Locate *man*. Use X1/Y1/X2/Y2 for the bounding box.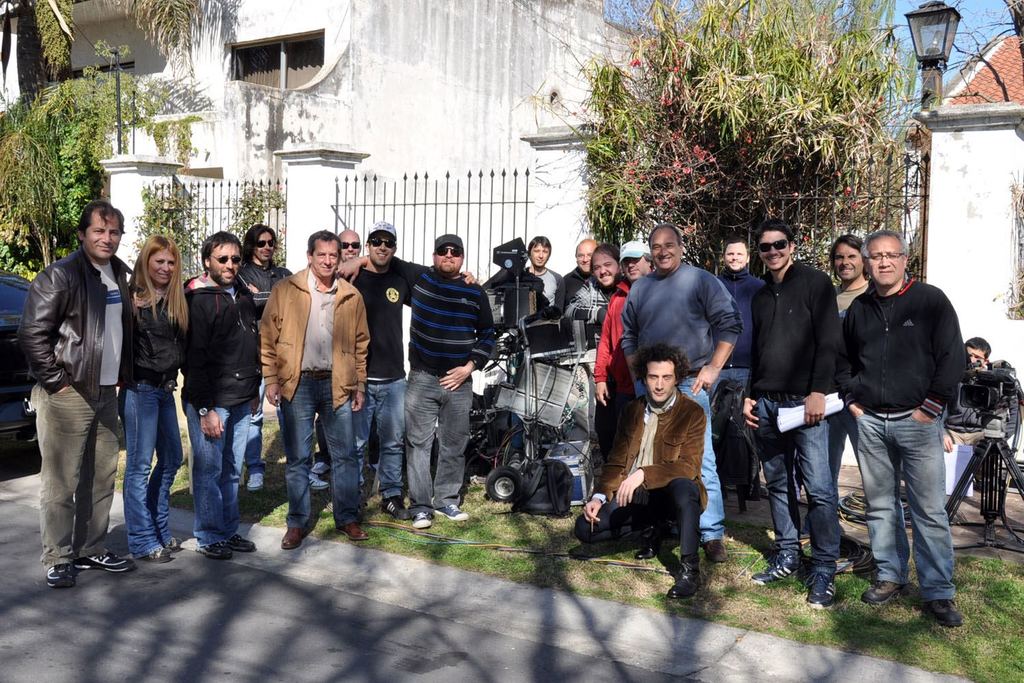
240/223/322/495.
